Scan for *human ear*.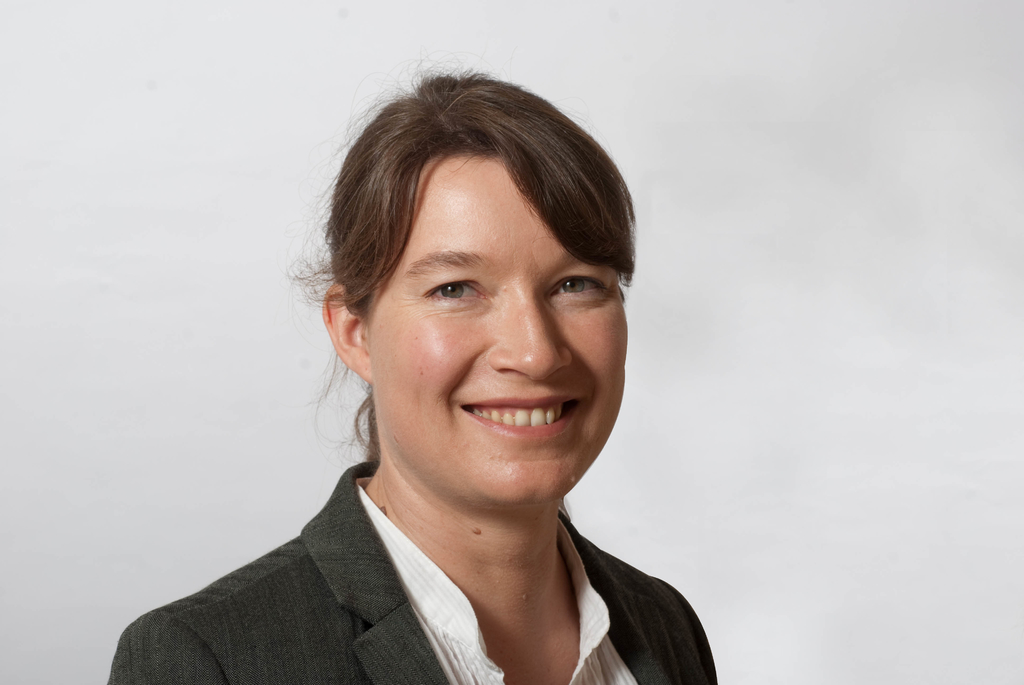
Scan result: pyautogui.locateOnScreen(323, 285, 373, 382).
